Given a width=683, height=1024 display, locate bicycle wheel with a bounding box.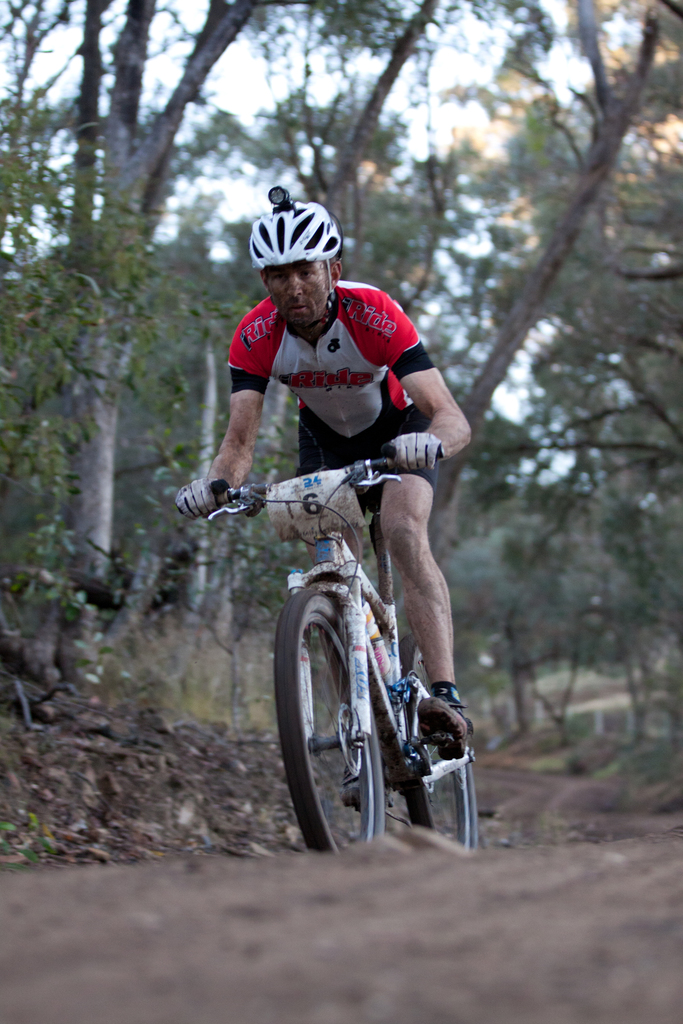
Located: detection(390, 628, 489, 862).
